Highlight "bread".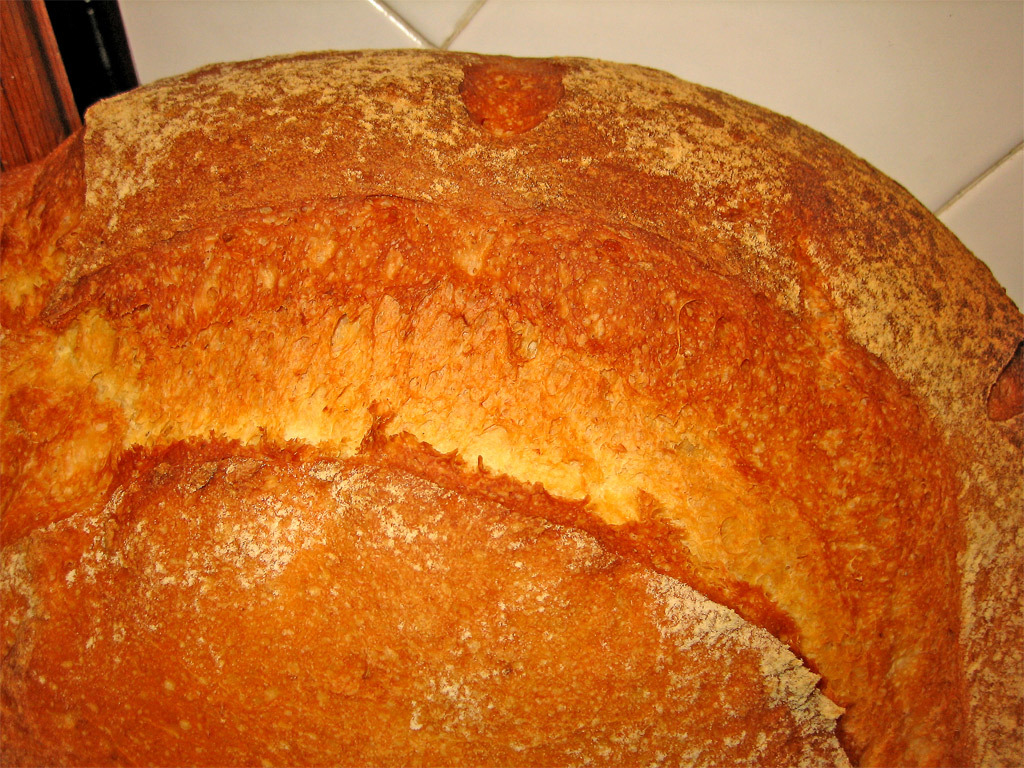
Highlighted region: bbox=(0, 50, 1023, 767).
